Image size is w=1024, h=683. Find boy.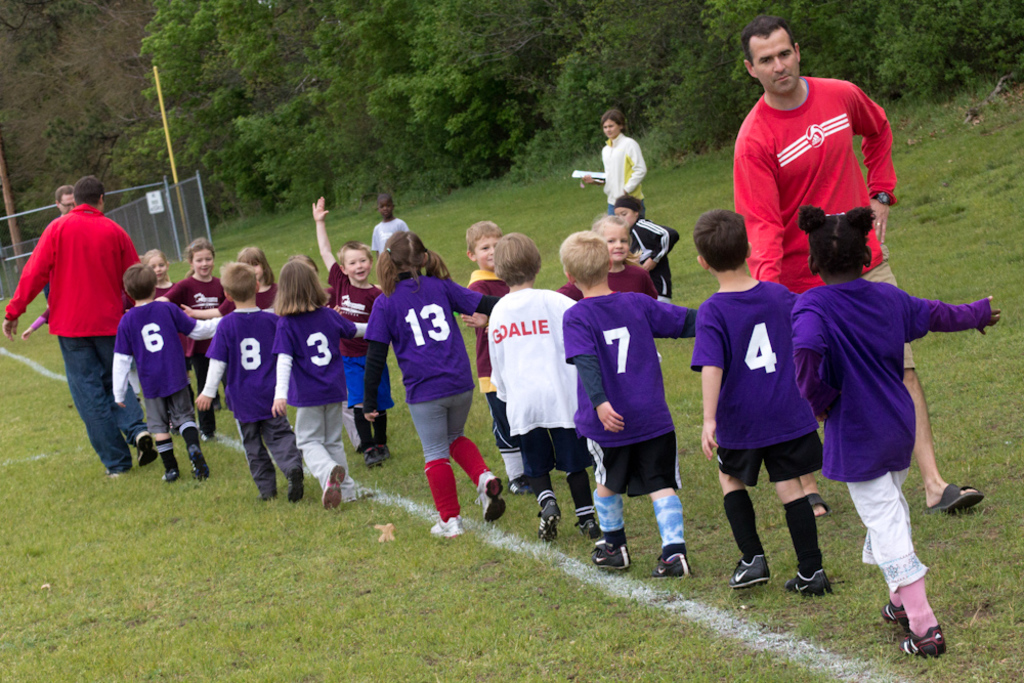
[left=309, top=195, right=394, bottom=466].
